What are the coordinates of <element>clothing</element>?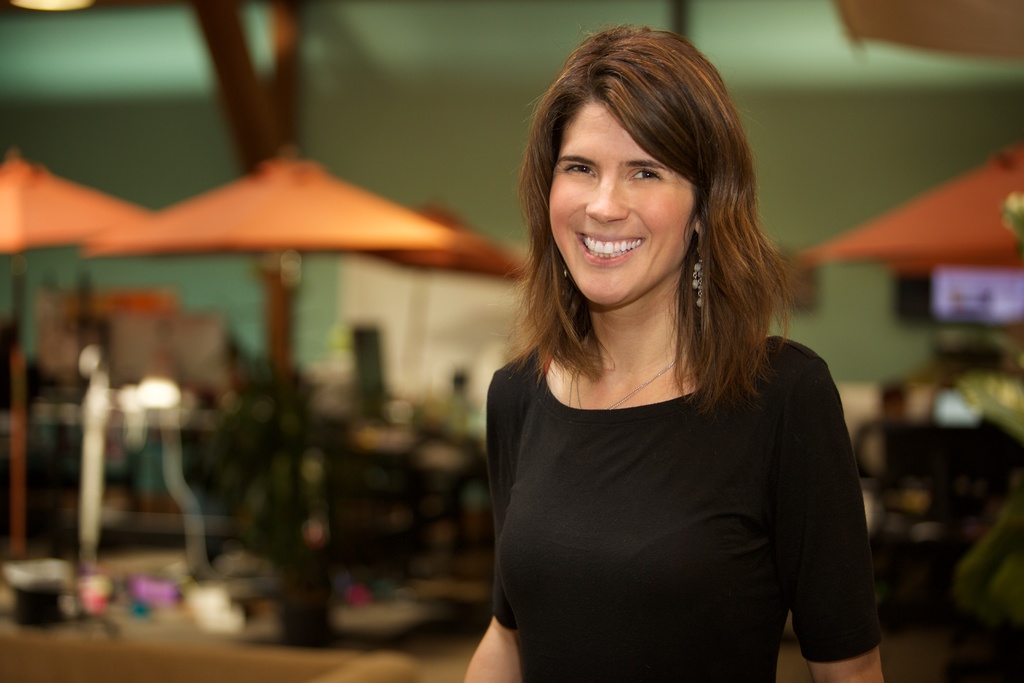
[463, 289, 887, 680].
